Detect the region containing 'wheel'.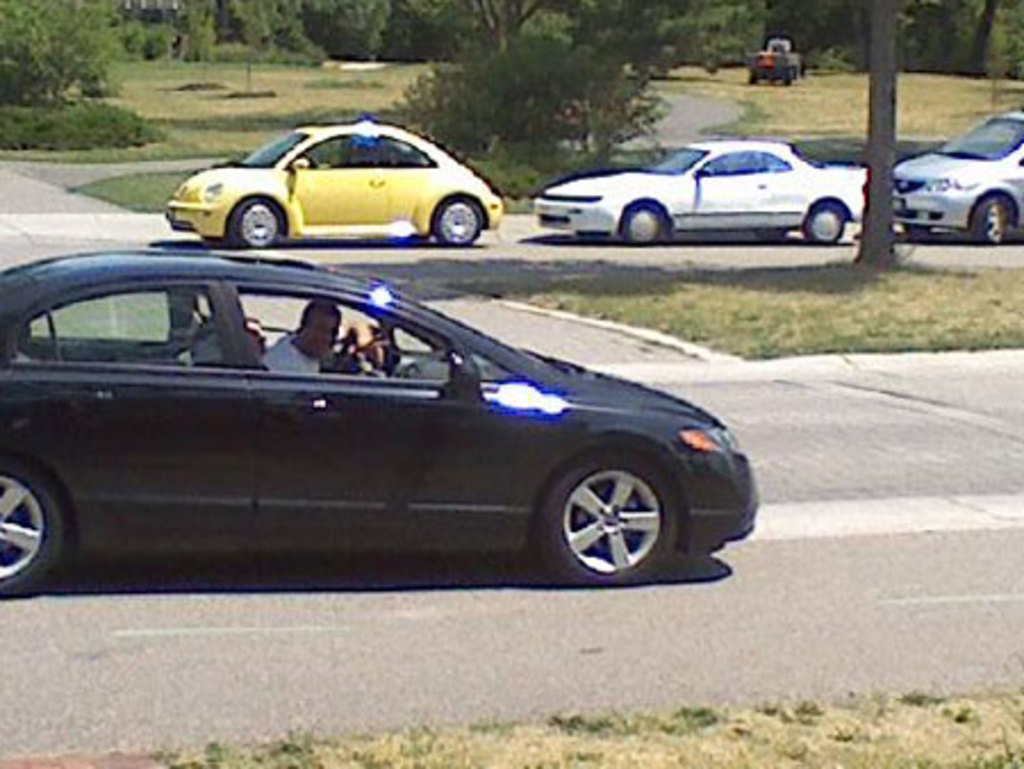
crop(428, 200, 487, 248).
